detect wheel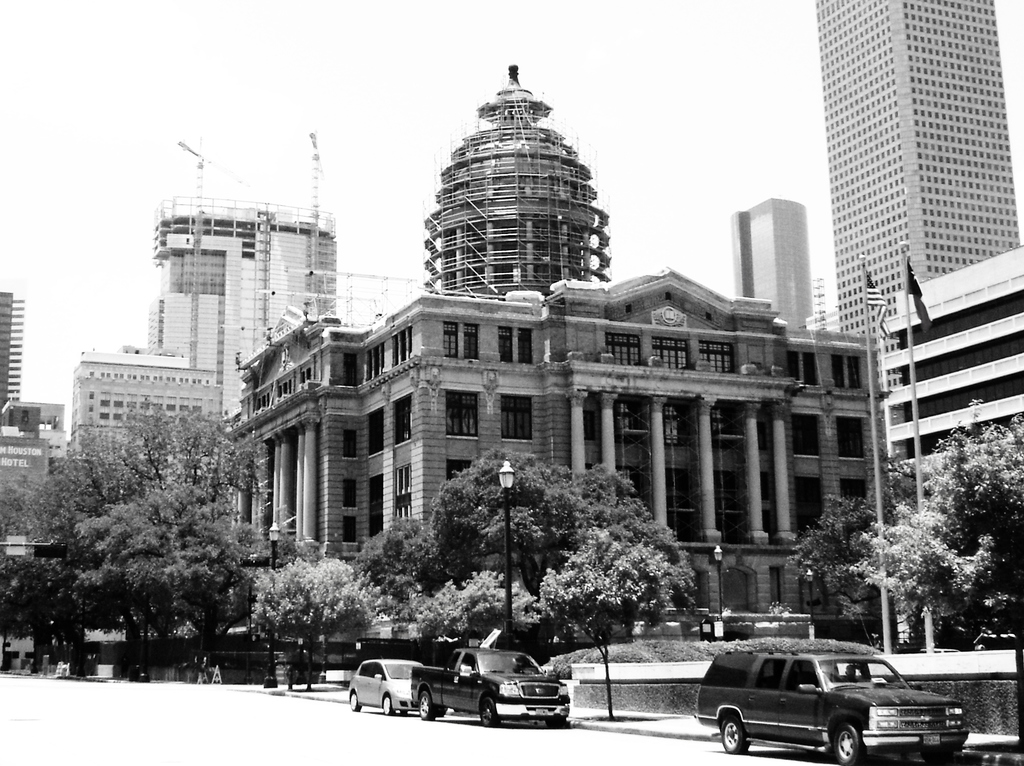
pyautogui.locateOnScreen(417, 688, 436, 723)
